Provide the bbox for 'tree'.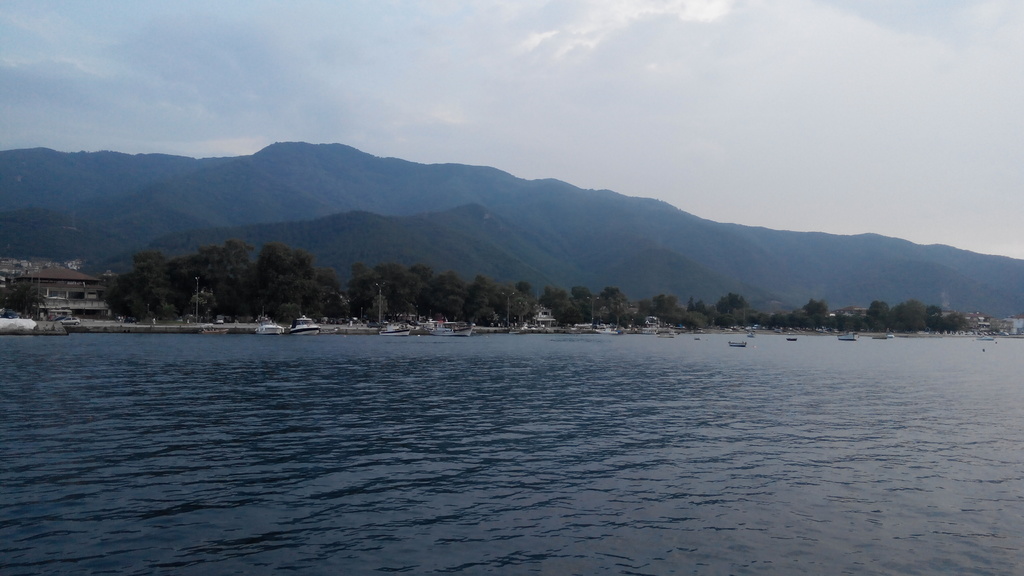
detection(124, 246, 184, 314).
